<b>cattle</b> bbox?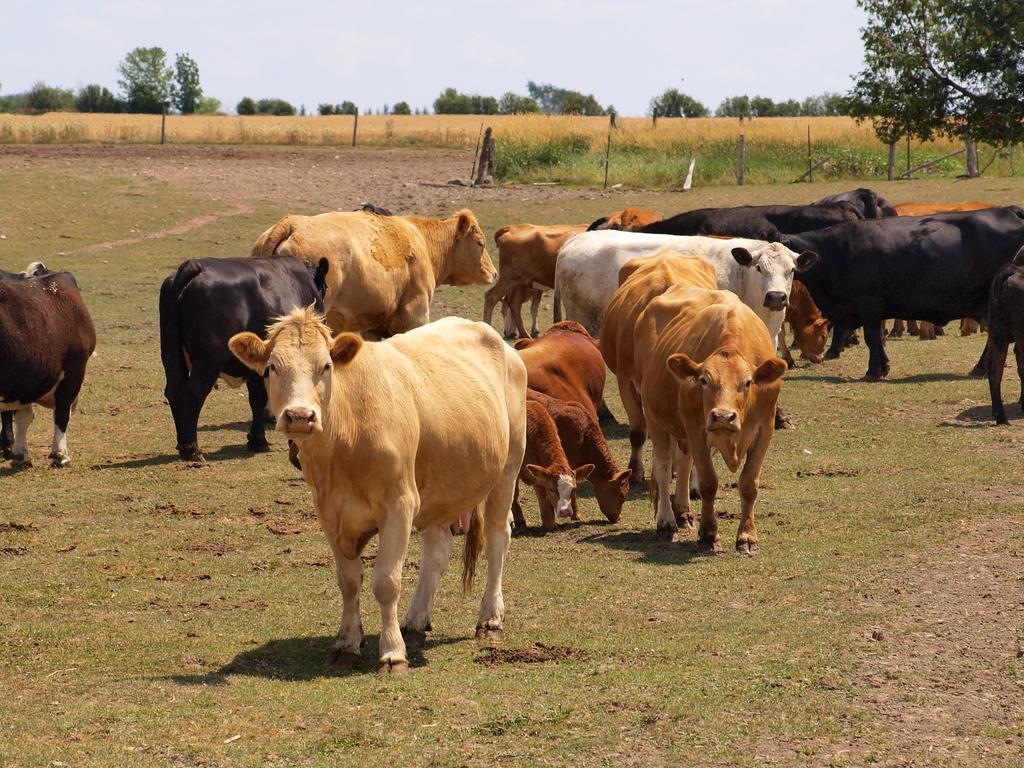
pyautogui.locateOnScreen(514, 316, 605, 424)
